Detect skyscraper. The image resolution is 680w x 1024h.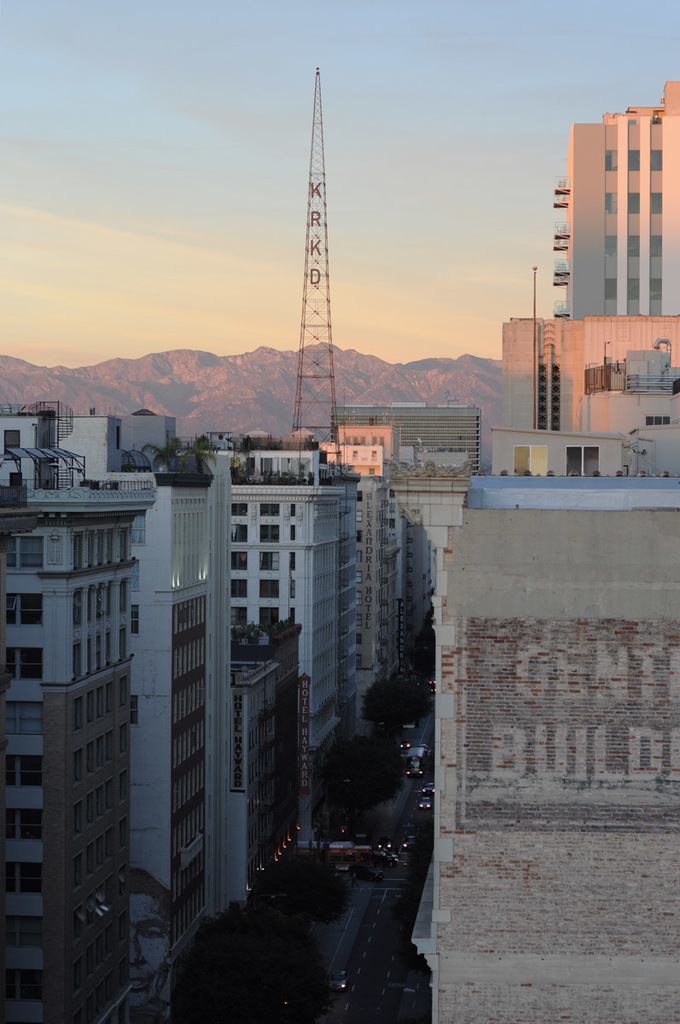
rect(349, 451, 421, 702).
